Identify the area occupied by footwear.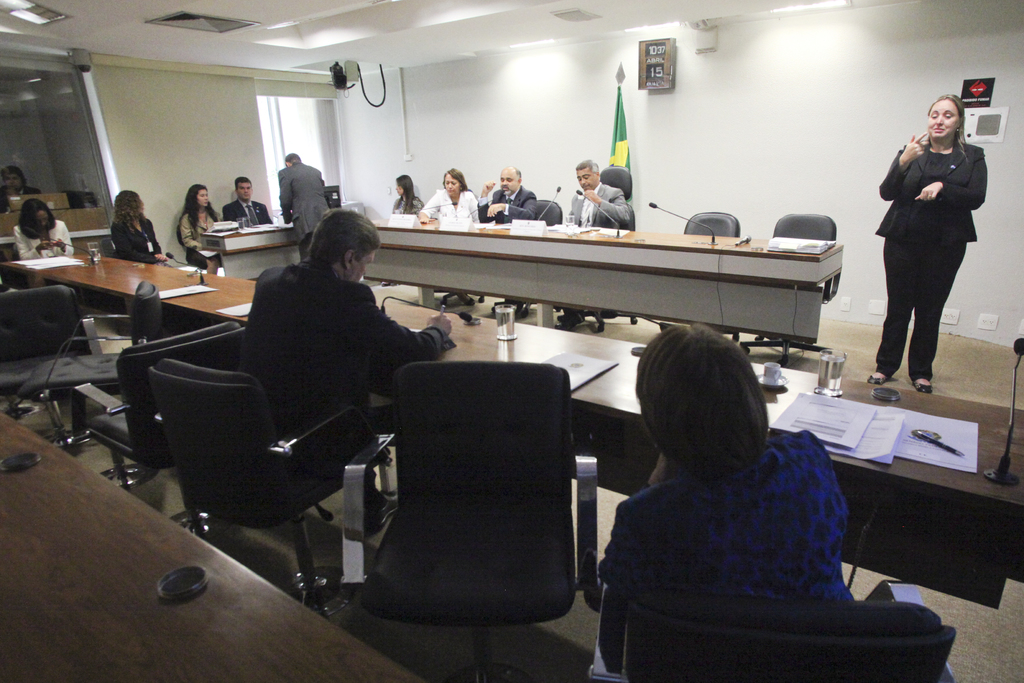
Area: select_region(866, 370, 886, 386).
